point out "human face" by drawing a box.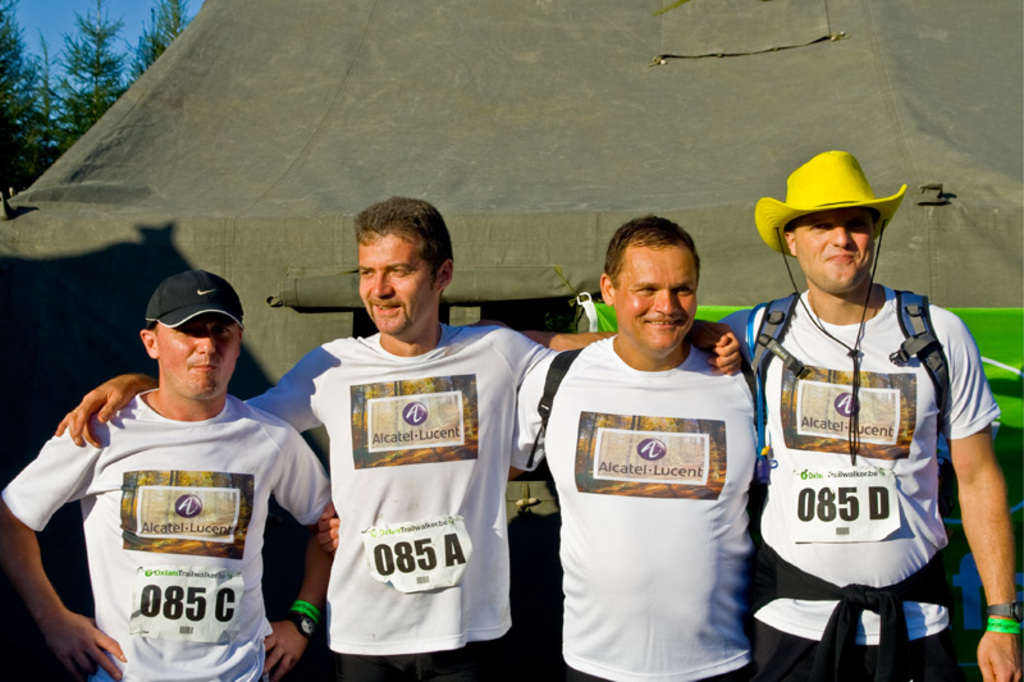
bbox=[614, 243, 700, 351].
